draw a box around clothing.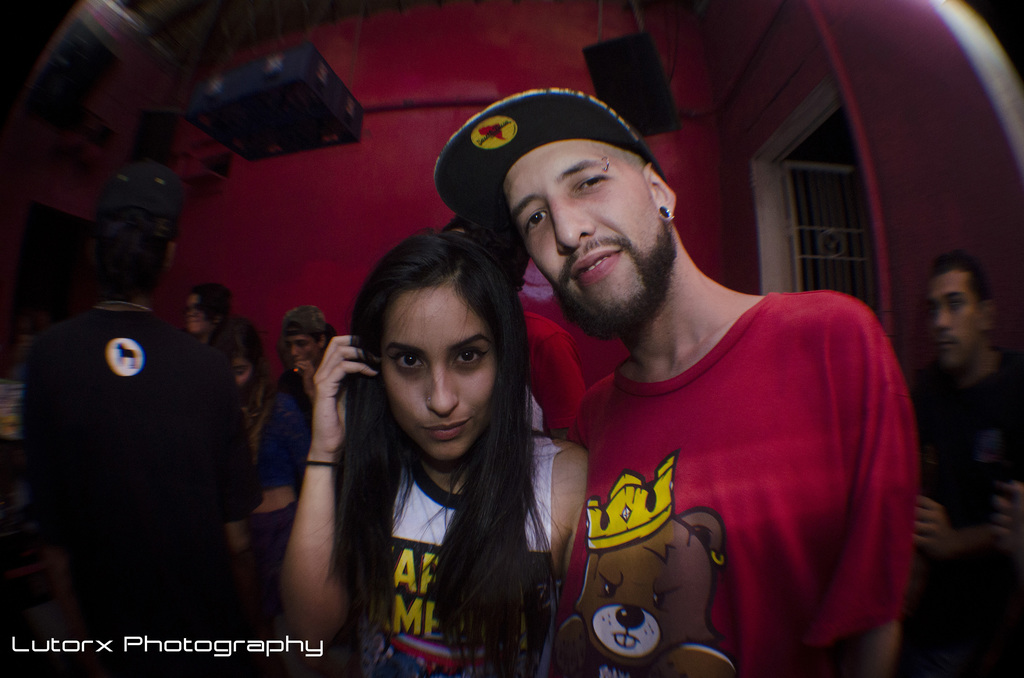
919:351:1023:677.
